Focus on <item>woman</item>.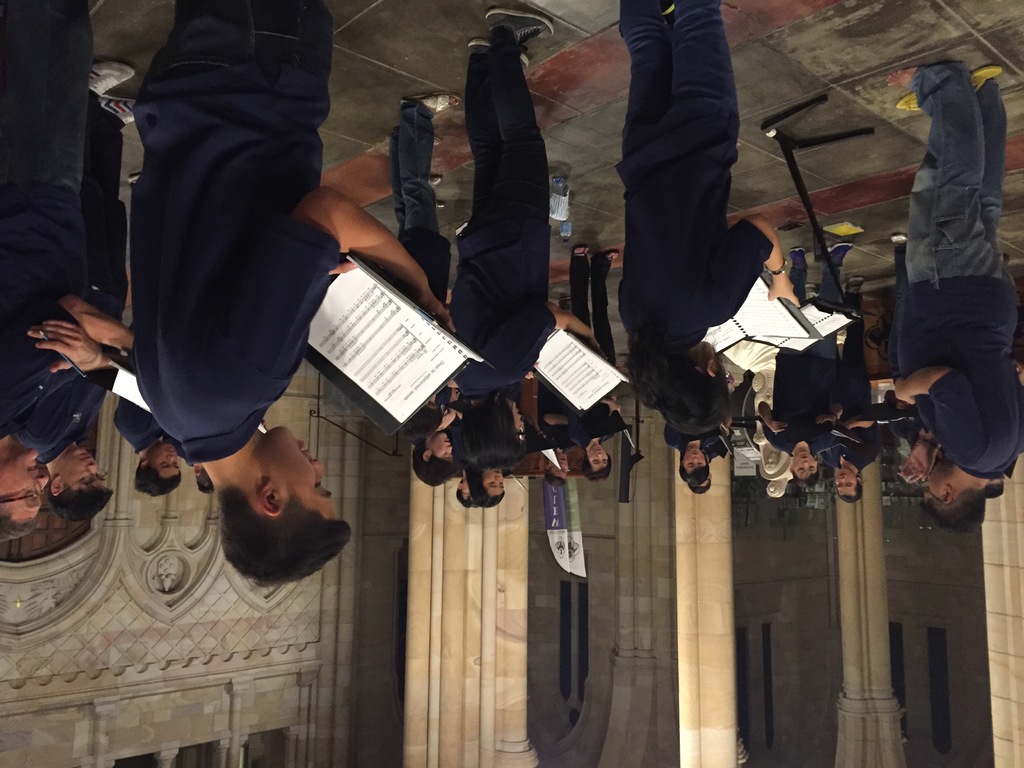
Focused at (left=867, top=4, right=1022, bottom=592).
